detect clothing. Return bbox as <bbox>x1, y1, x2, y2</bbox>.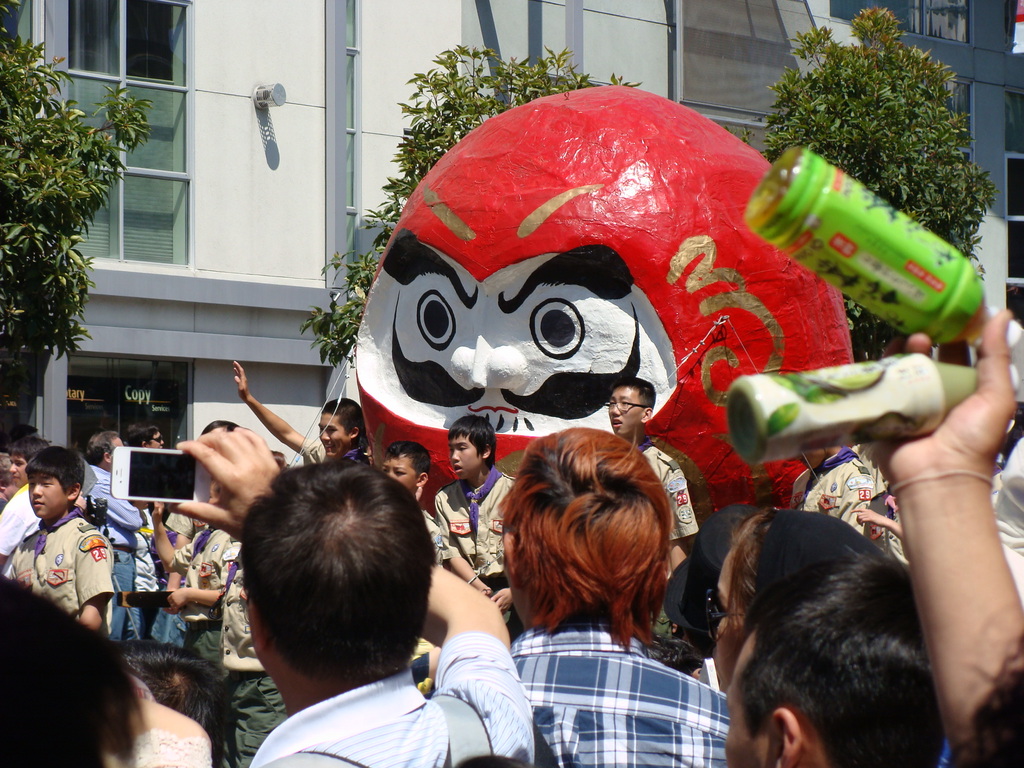
<bbox>211, 541, 296, 767</bbox>.
